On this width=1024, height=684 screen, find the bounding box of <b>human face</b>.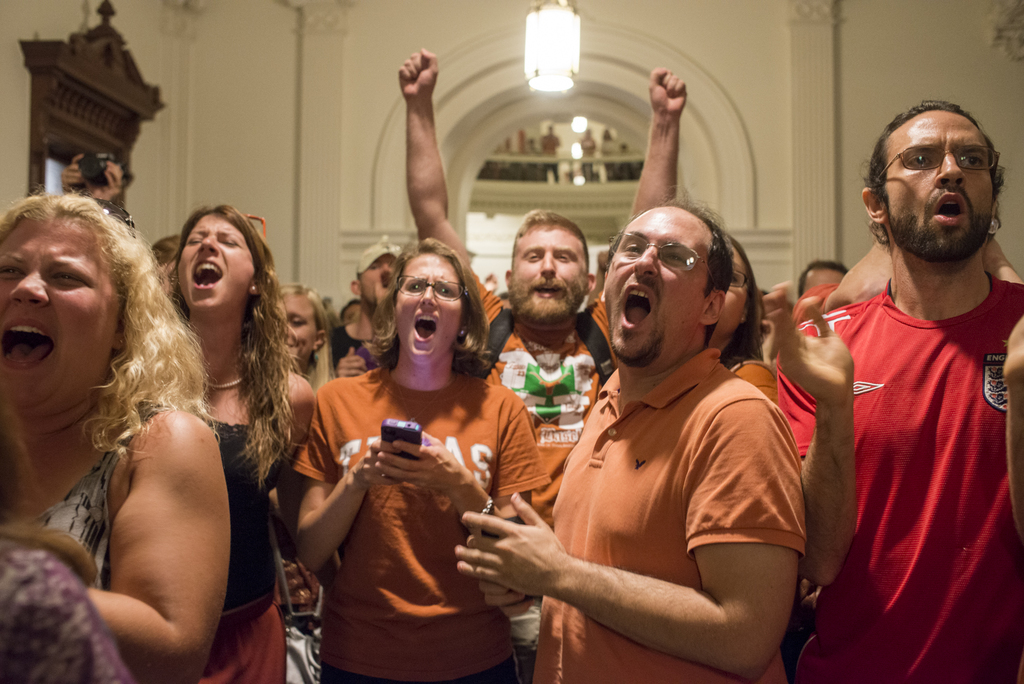
Bounding box: <box>0,208,119,406</box>.
